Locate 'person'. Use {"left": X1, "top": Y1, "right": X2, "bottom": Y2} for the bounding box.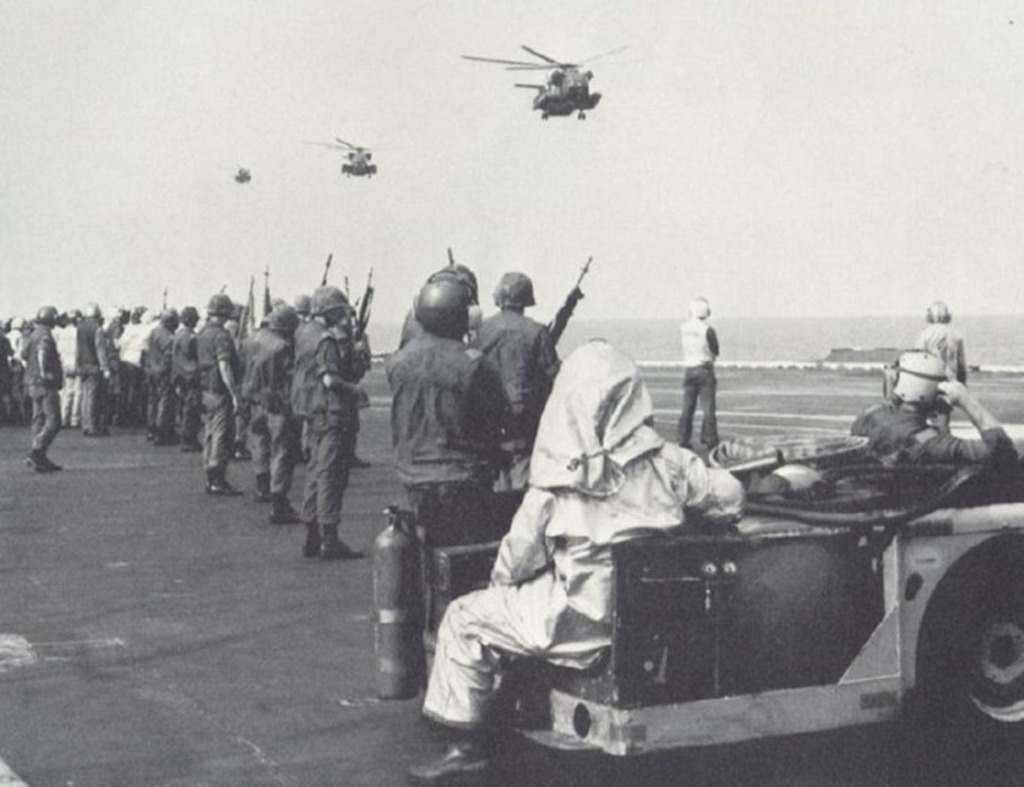
{"left": 198, "top": 310, "right": 243, "bottom": 487}.
